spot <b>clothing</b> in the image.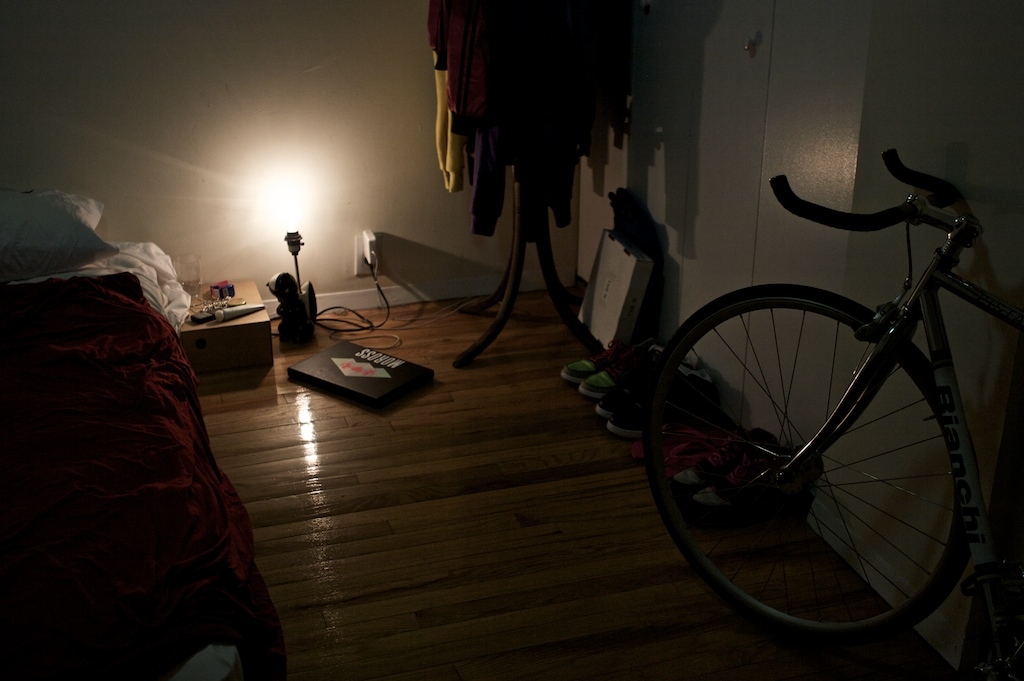
<b>clothing</b> found at [x1=423, y1=0, x2=489, y2=195].
